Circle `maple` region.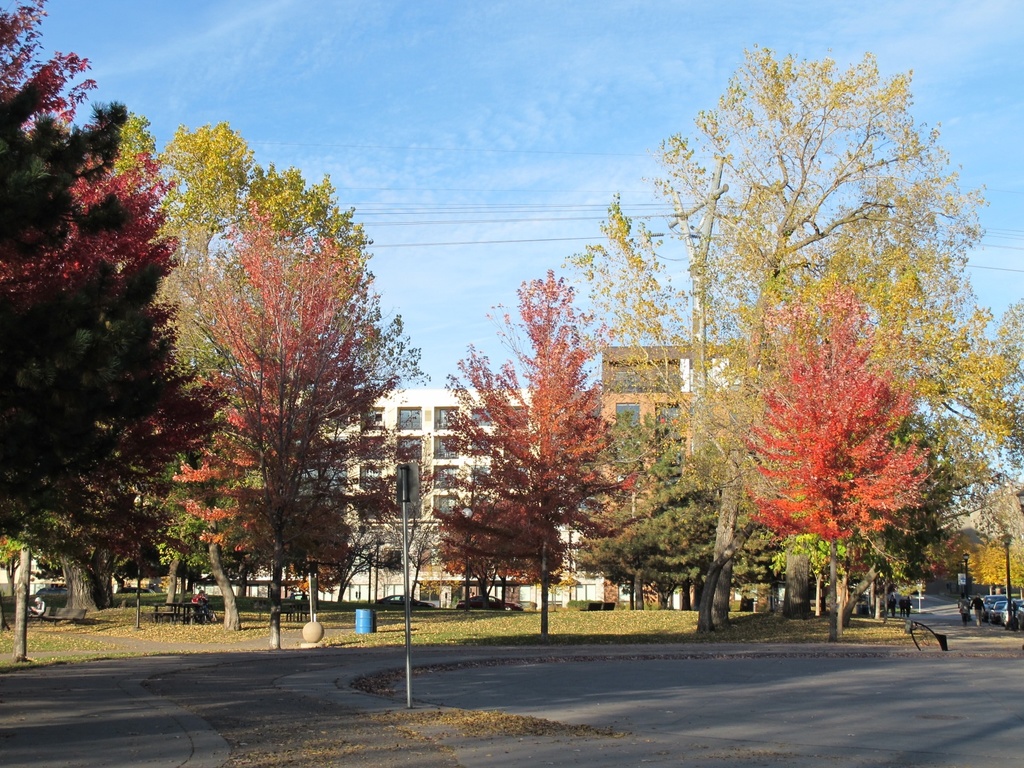
Region: x1=179 y1=199 x2=404 y2=648.
